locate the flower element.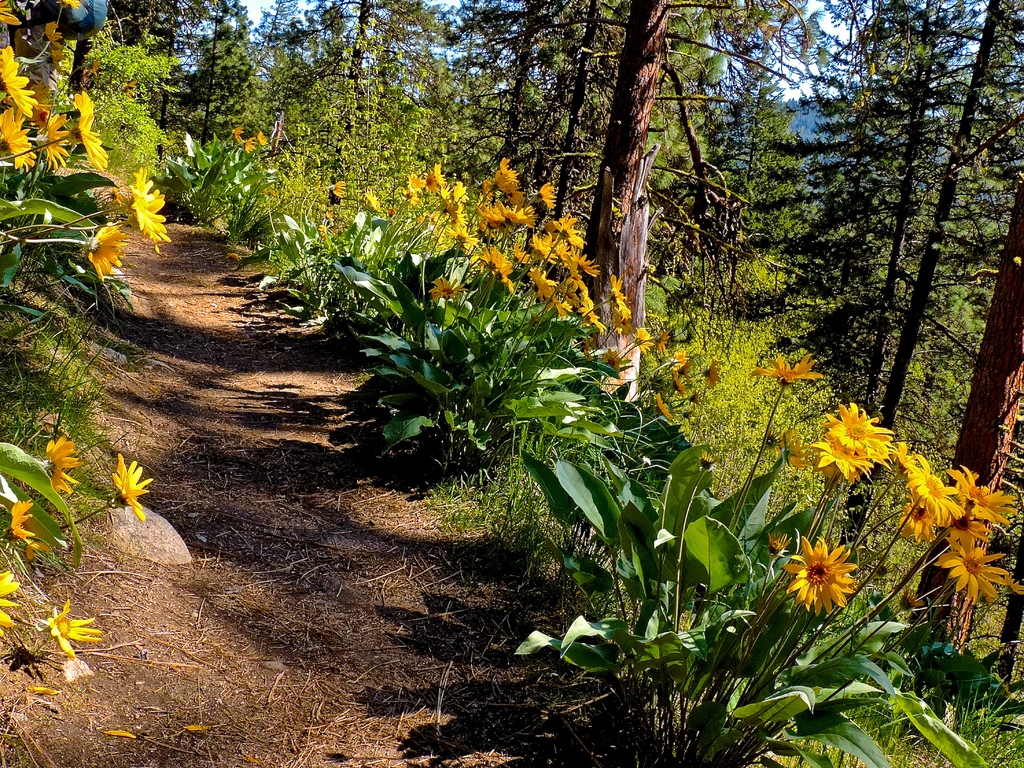
Element bbox: l=604, t=347, r=622, b=379.
